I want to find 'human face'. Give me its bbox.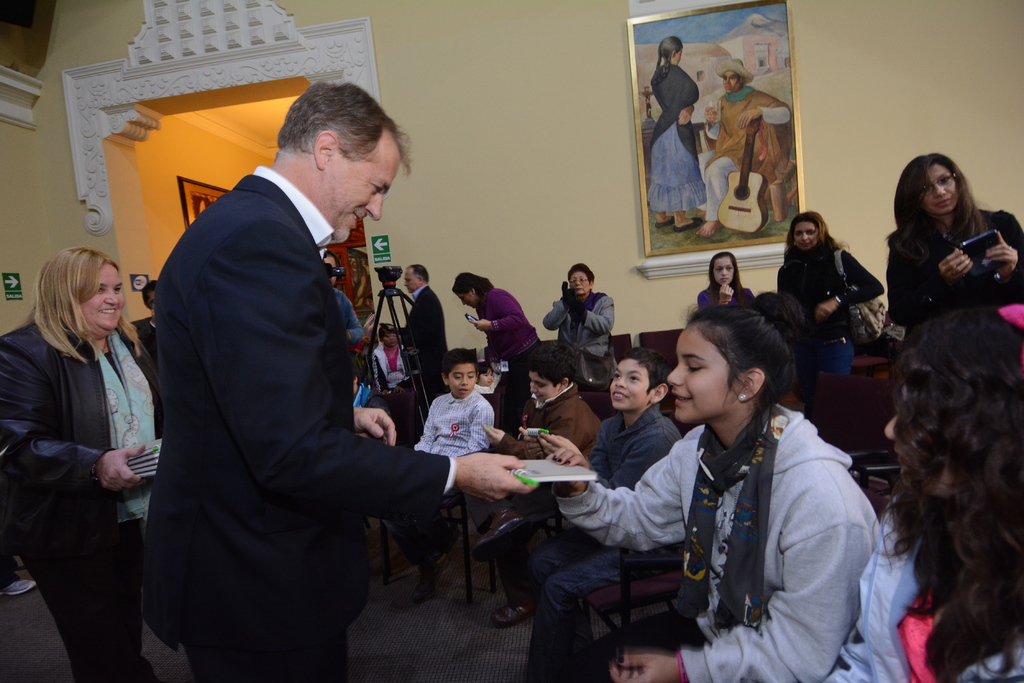
x1=793, y1=221, x2=820, y2=252.
